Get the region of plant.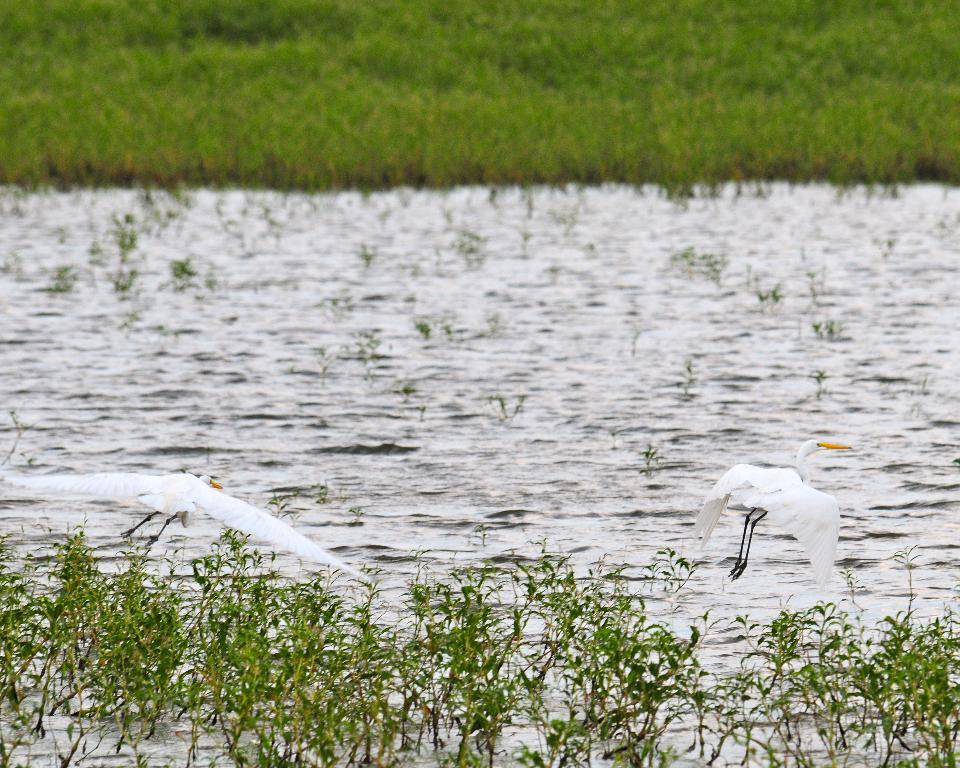
left=104, top=223, right=151, bottom=297.
